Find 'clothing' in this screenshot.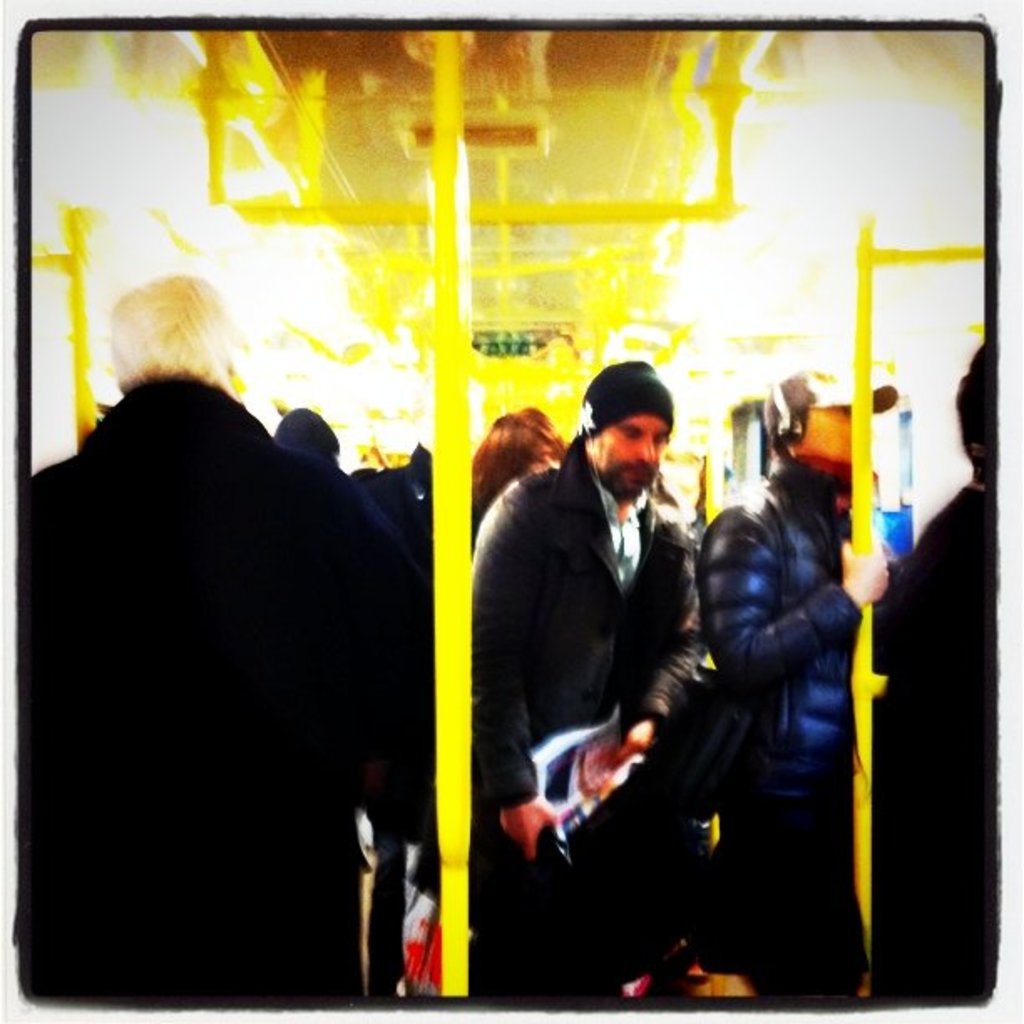
The bounding box for 'clothing' is [x1=463, y1=450, x2=694, y2=992].
